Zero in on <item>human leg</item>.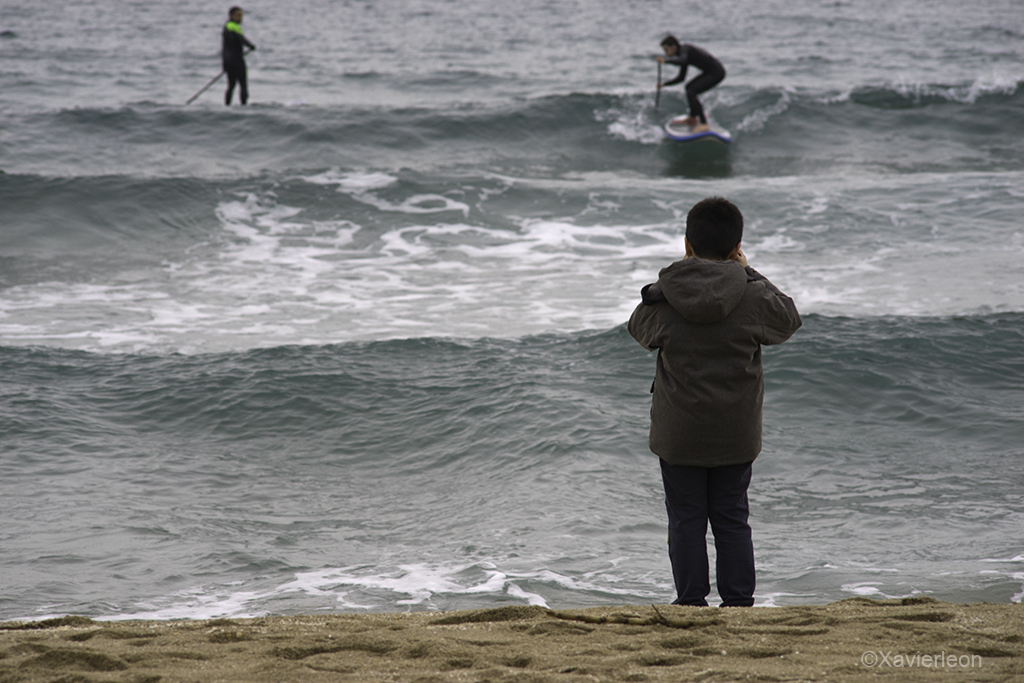
Zeroed in: pyautogui.locateOnScreen(660, 456, 708, 605).
